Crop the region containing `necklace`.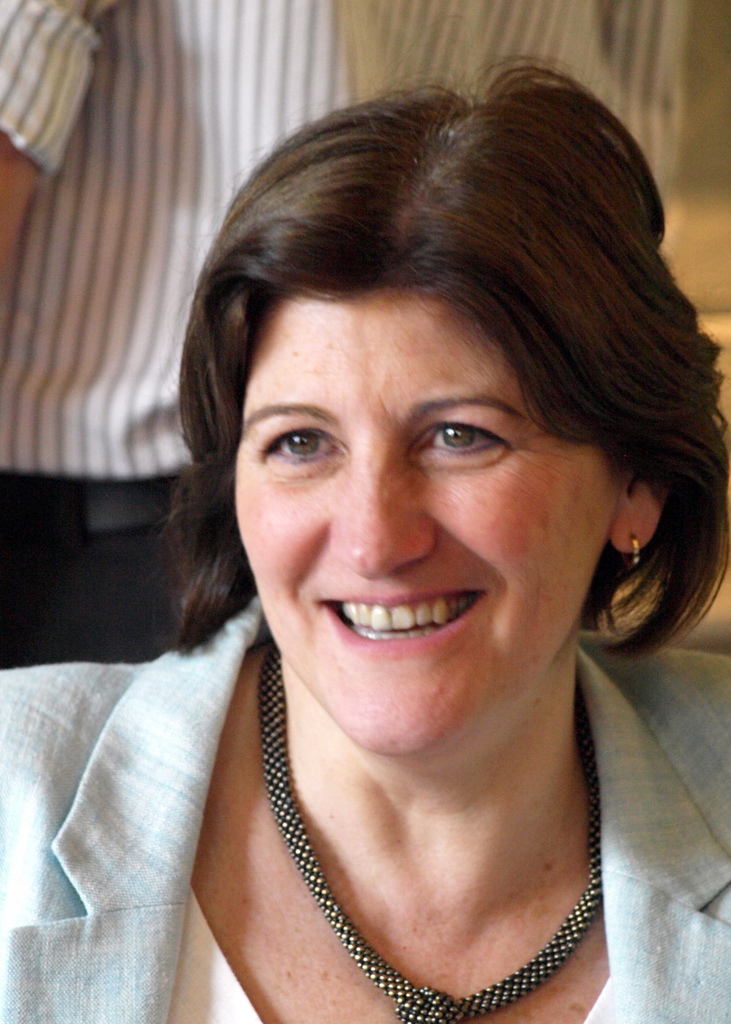
Crop region: rect(226, 706, 603, 1006).
